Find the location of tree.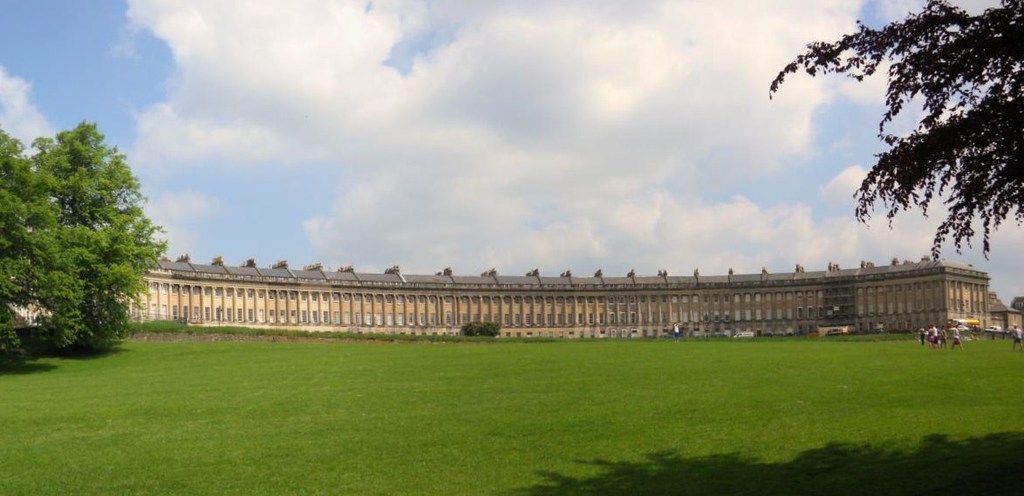
Location: 0, 131, 87, 374.
